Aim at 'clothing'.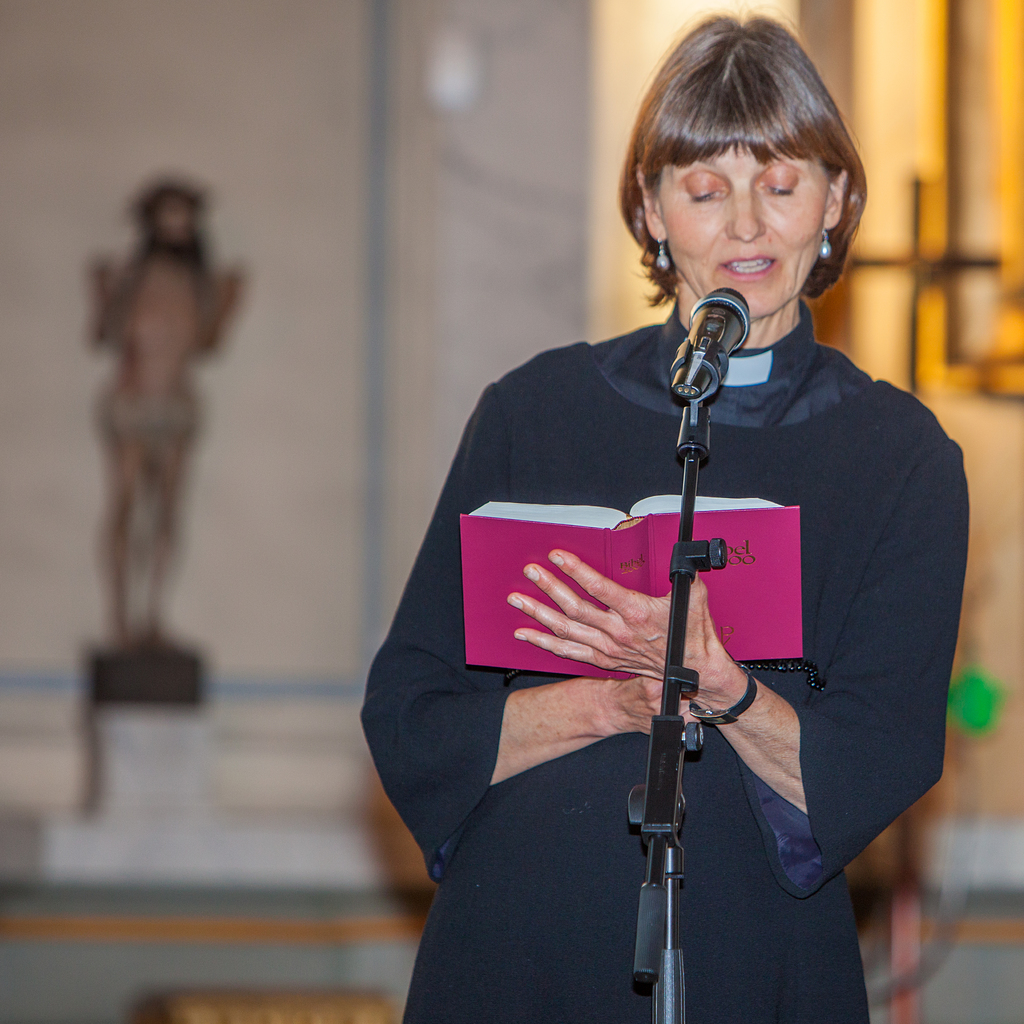
Aimed at [354,300,975,1023].
